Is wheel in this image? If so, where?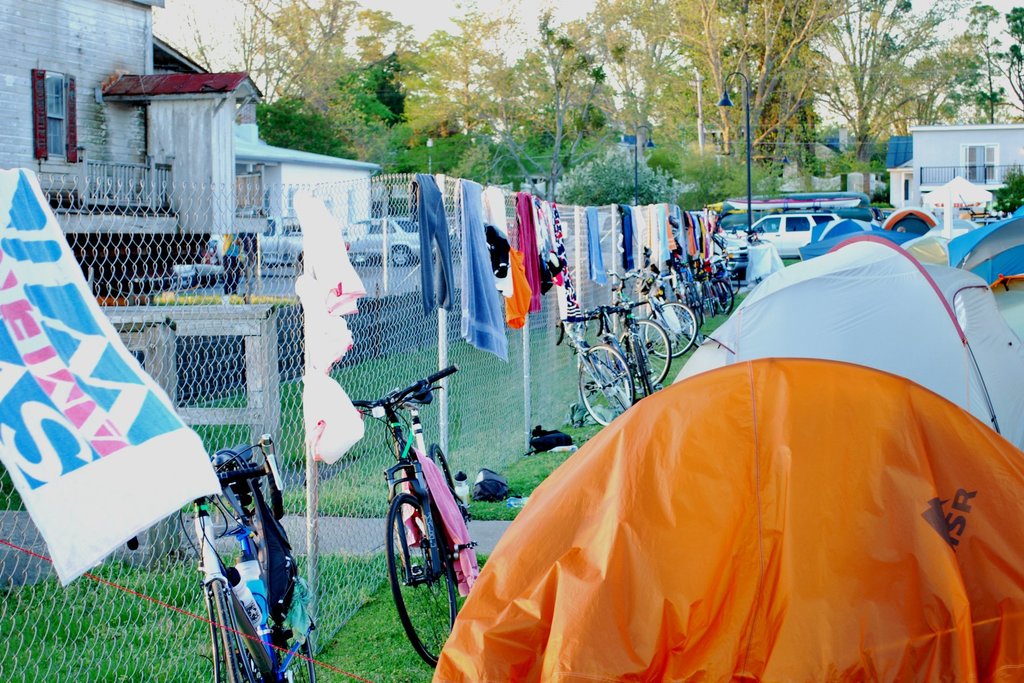
Yes, at {"left": 425, "top": 439, "right": 467, "bottom": 525}.
